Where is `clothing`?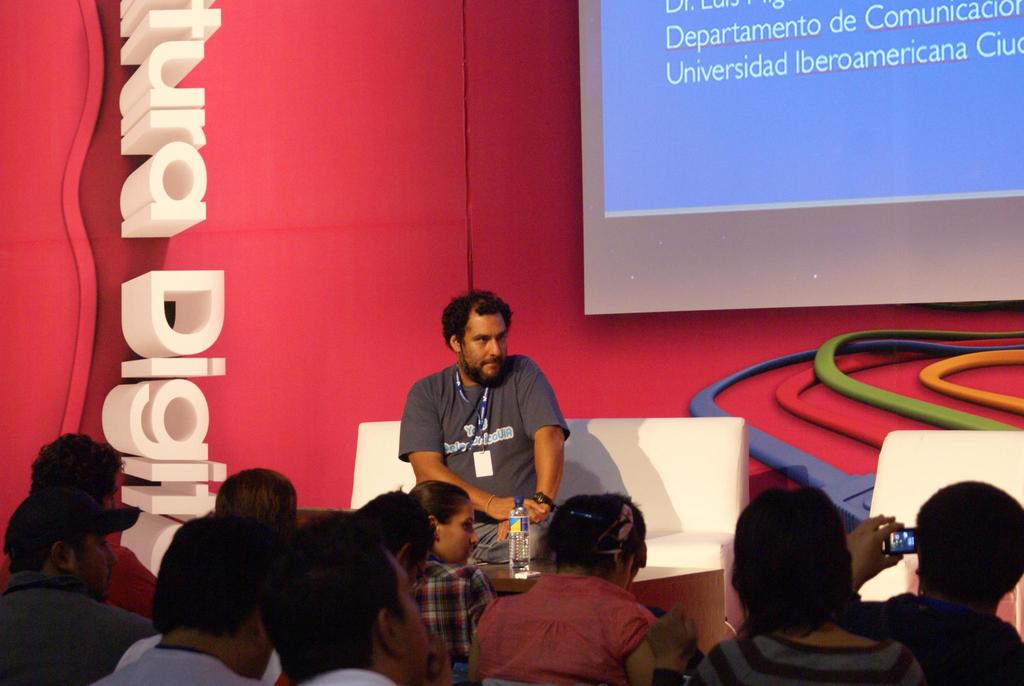
locate(481, 566, 687, 685).
